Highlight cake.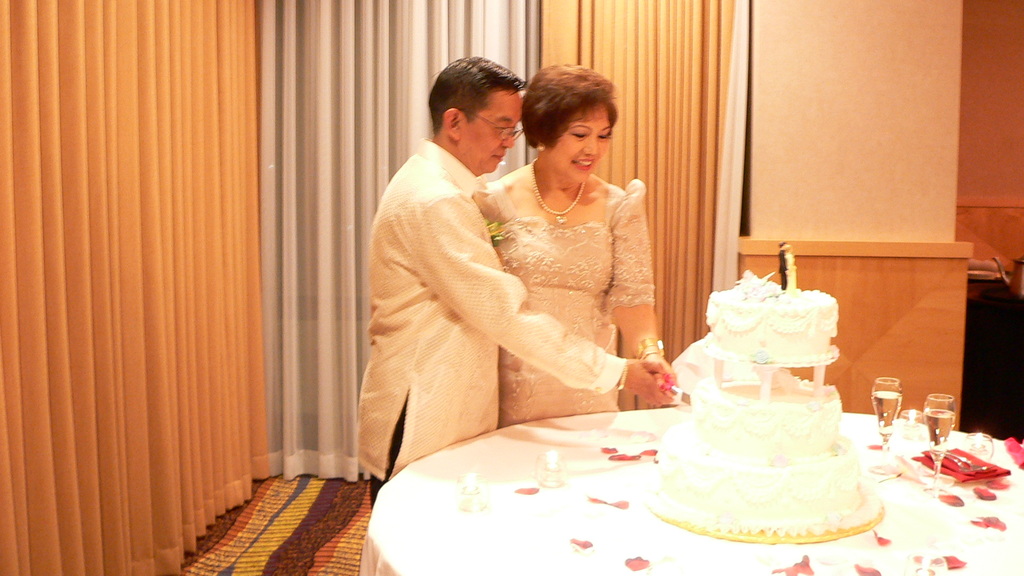
Highlighted region: left=657, top=240, right=868, bottom=536.
